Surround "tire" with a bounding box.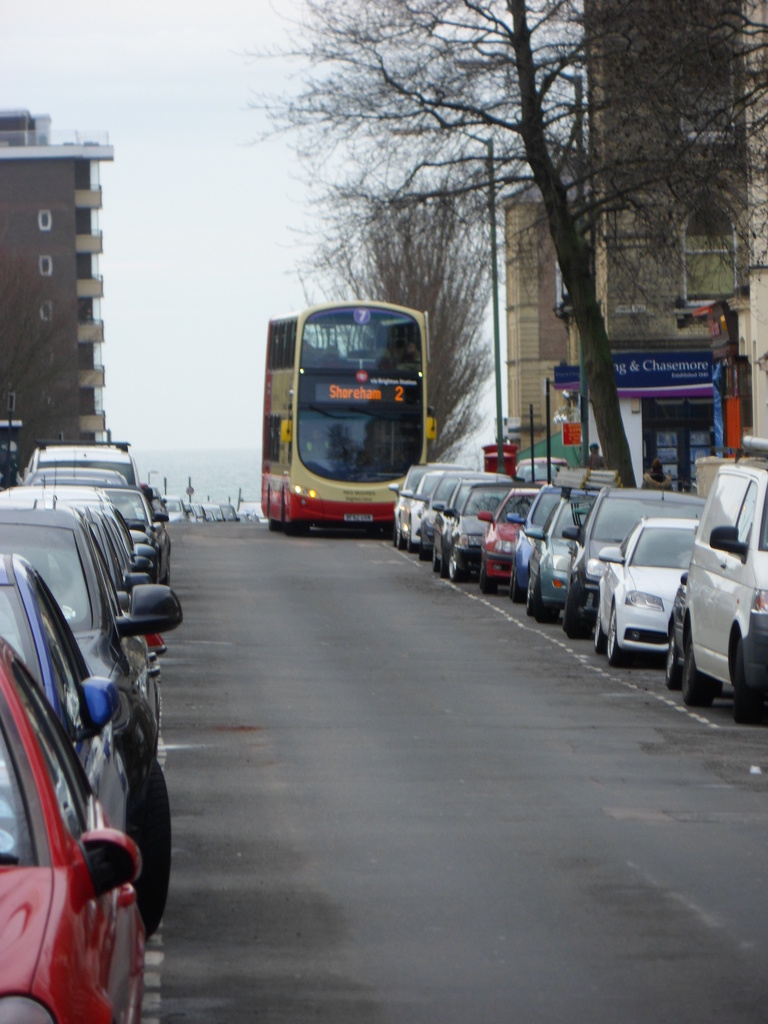
(left=433, top=548, right=443, bottom=571).
